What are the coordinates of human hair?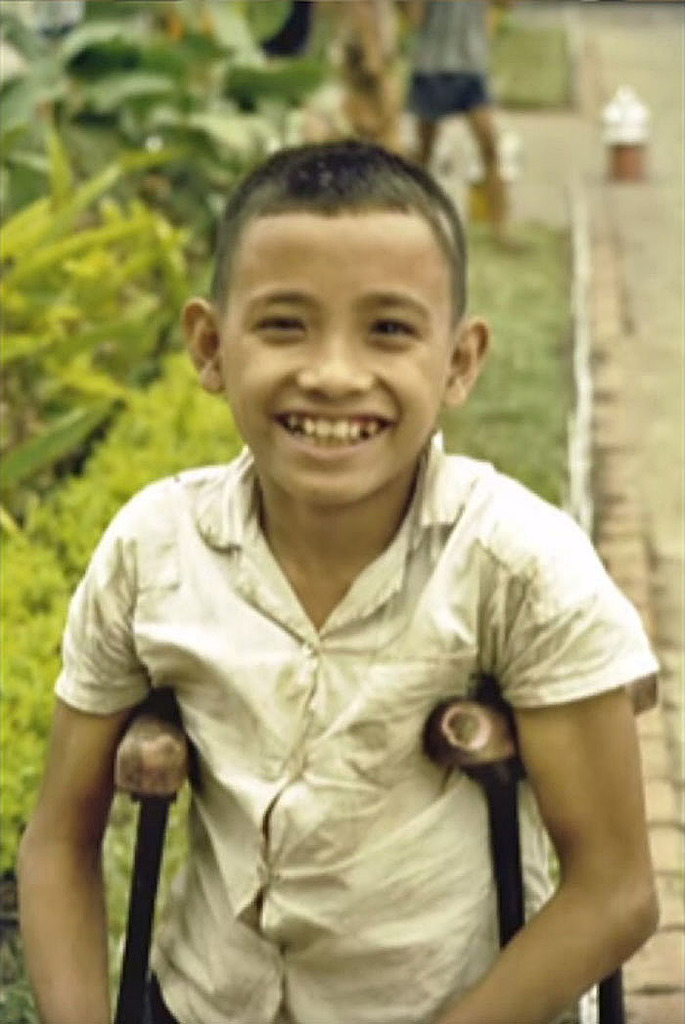
<box>202,136,478,372</box>.
